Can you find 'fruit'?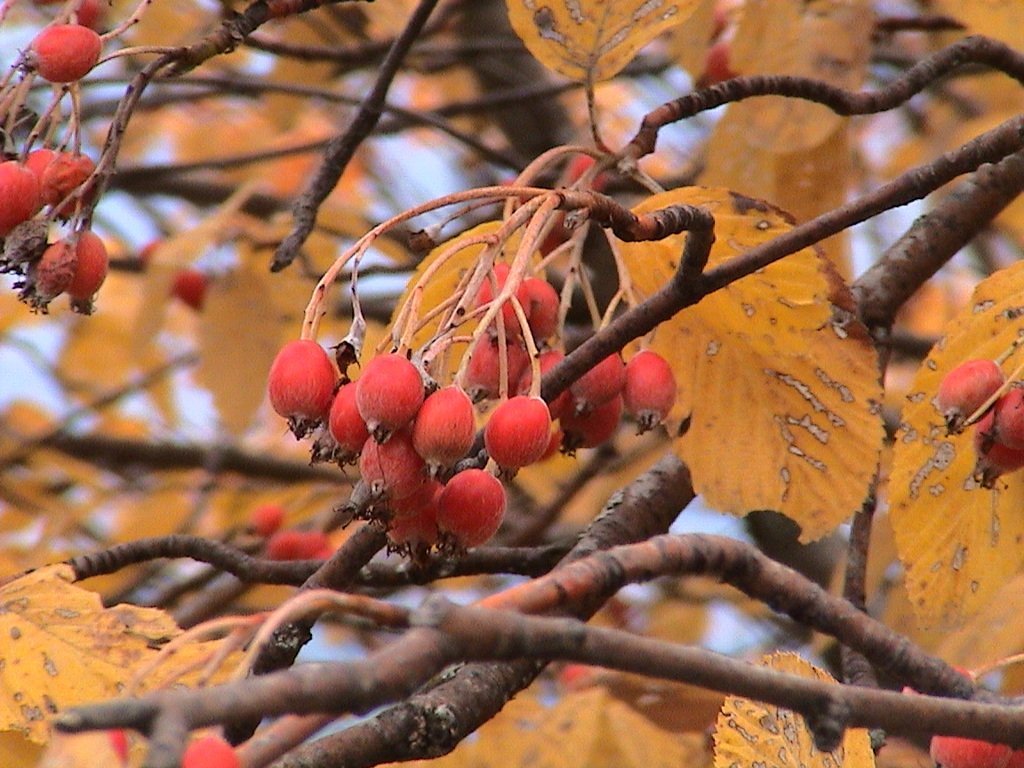
Yes, bounding box: l=936, t=356, r=1004, b=432.
